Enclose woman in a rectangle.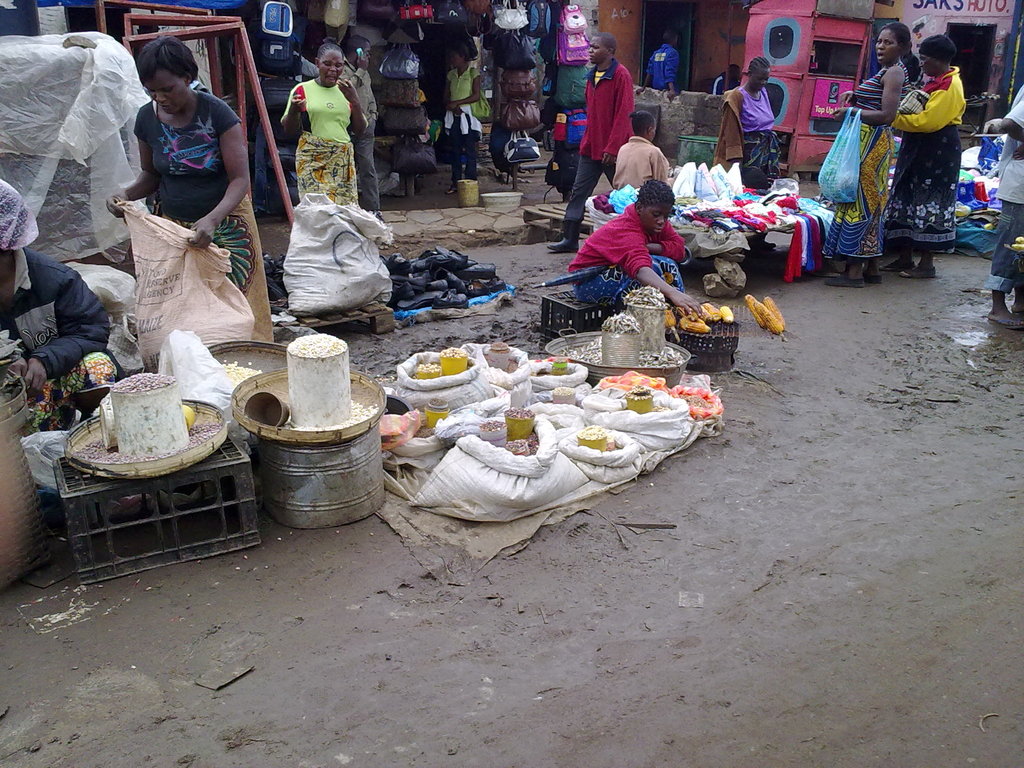
{"left": 570, "top": 182, "right": 710, "bottom": 314}.
